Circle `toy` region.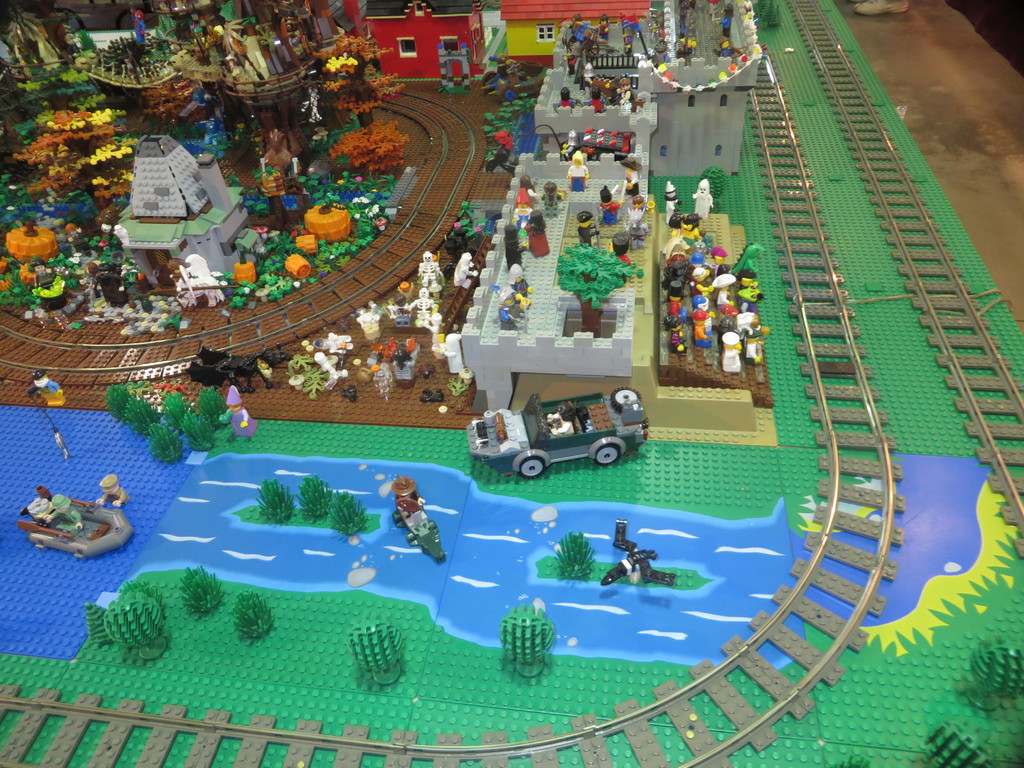
Region: crop(706, 4, 730, 45).
